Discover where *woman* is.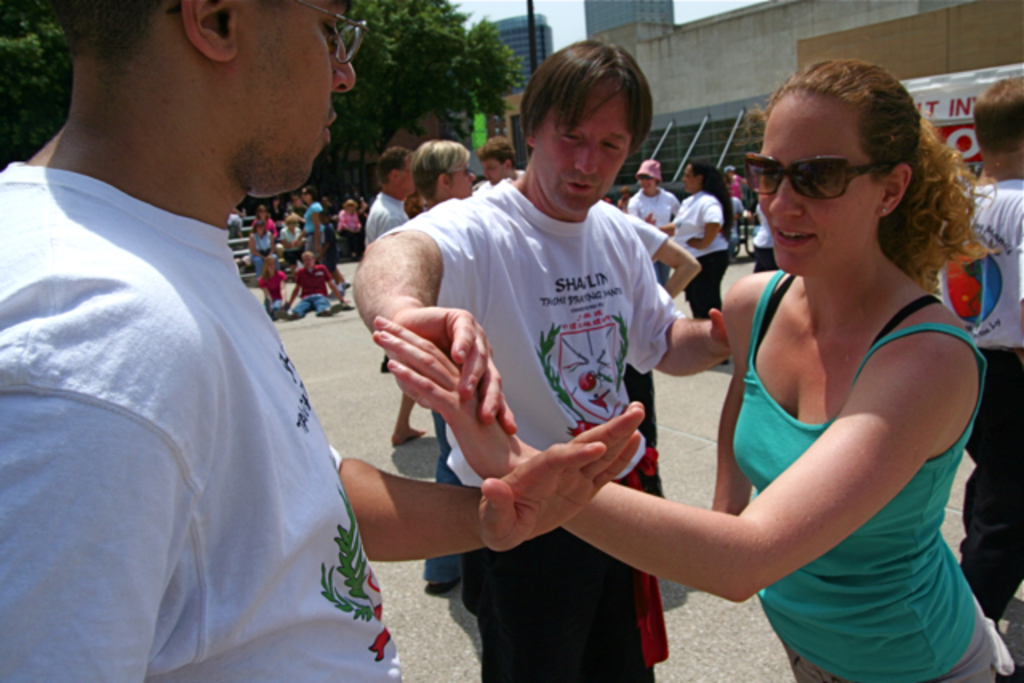
Discovered at 254:248:291:320.
